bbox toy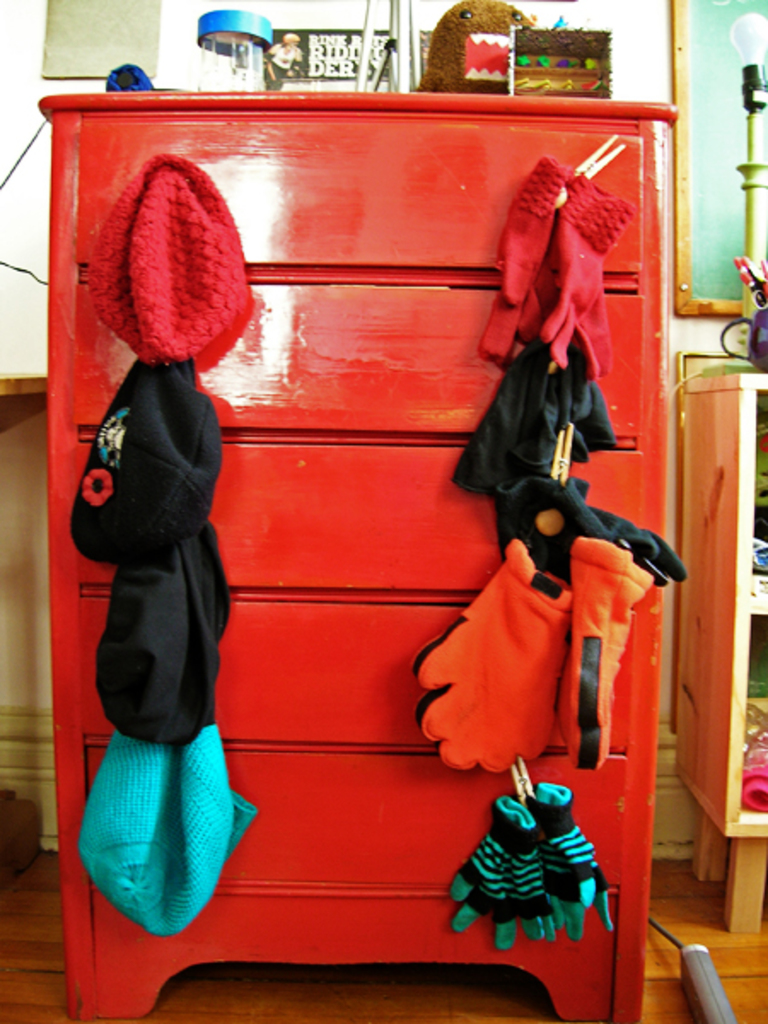
rect(401, 0, 561, 94)
